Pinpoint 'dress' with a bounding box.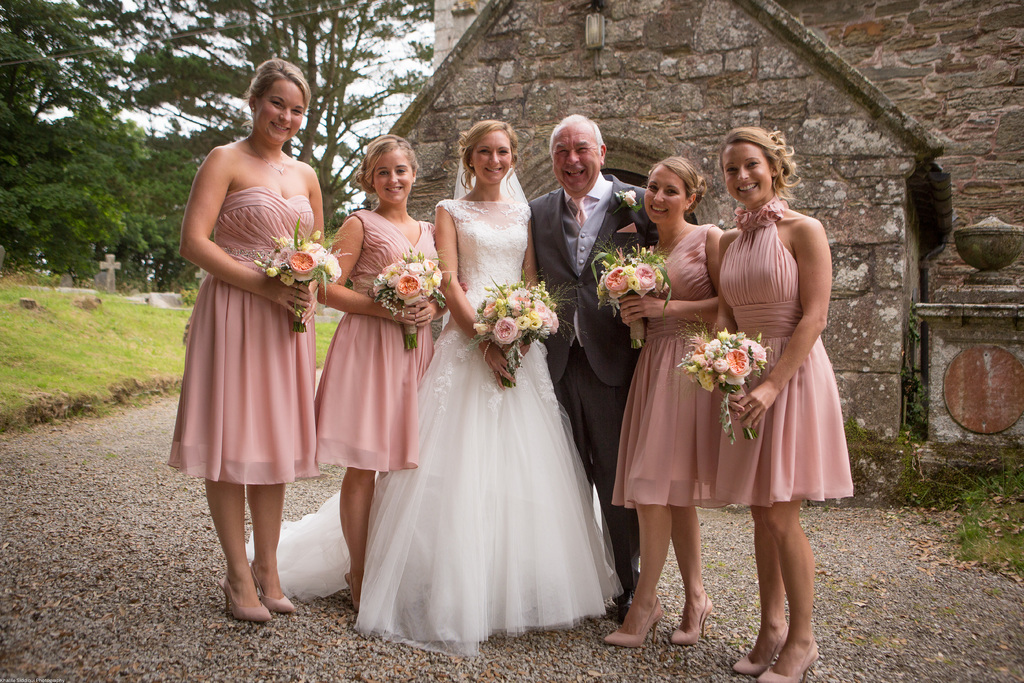
(176, 142, 323, 473).
